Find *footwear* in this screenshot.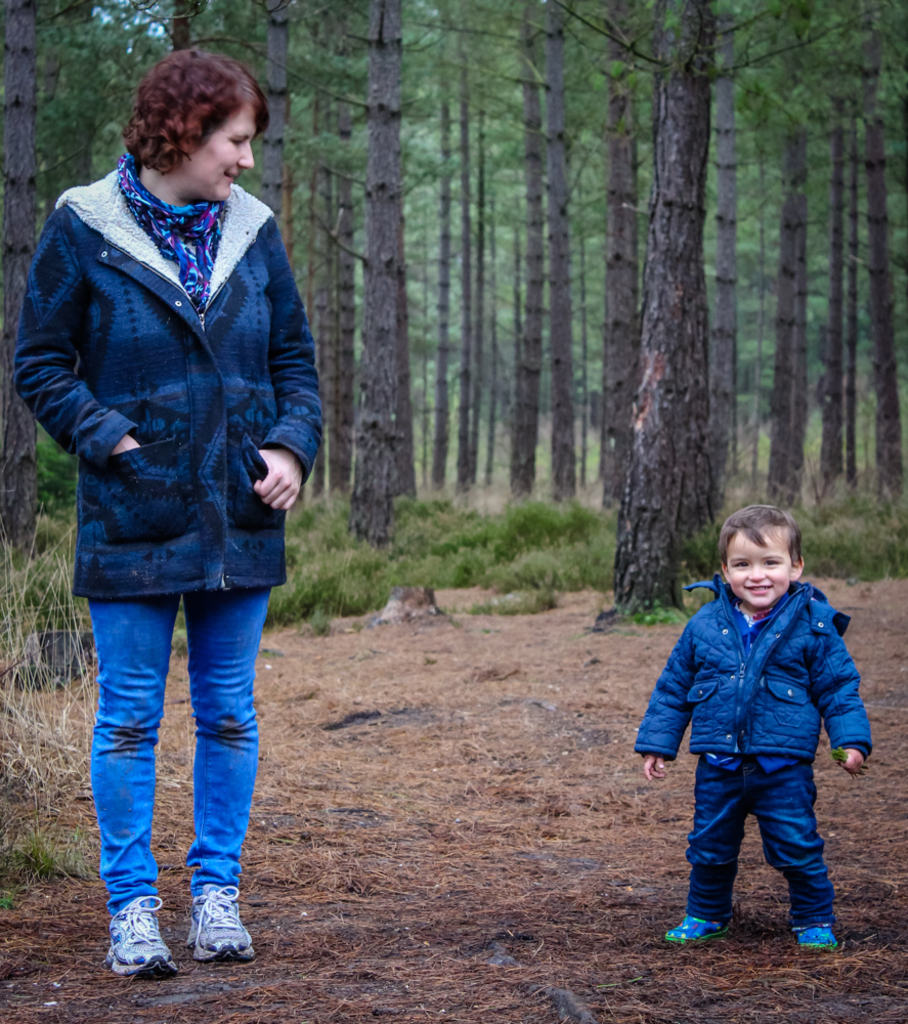
The bounding box for *footwear* is pyautogui.locateOnScreen(101, 896, 172, 980).
